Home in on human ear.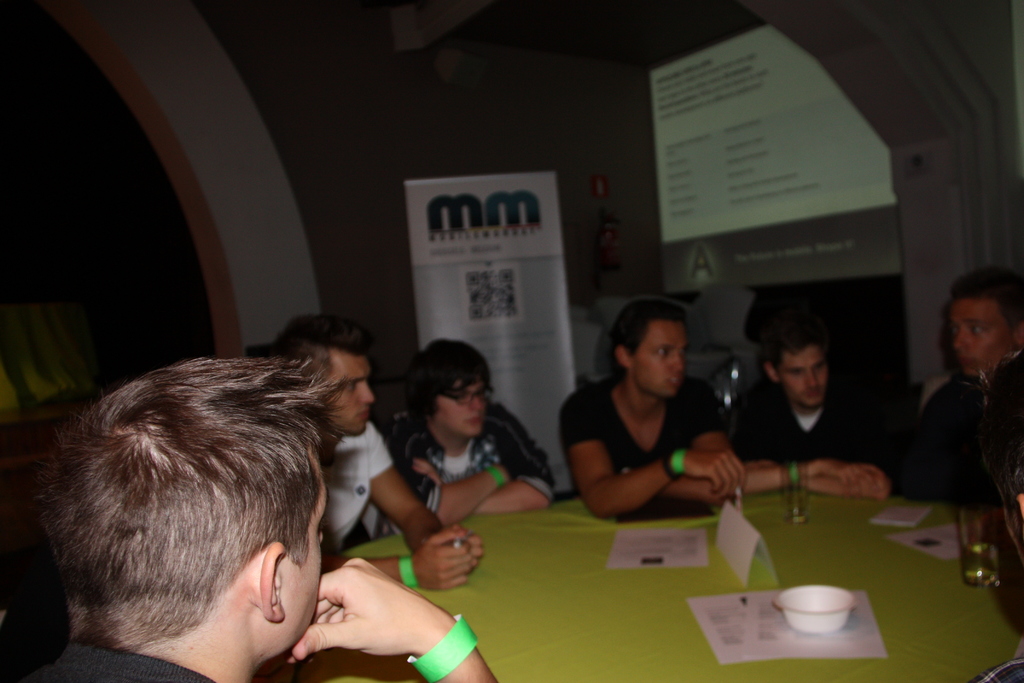
Homed in at bbox=(766, 362, 778, 384).
